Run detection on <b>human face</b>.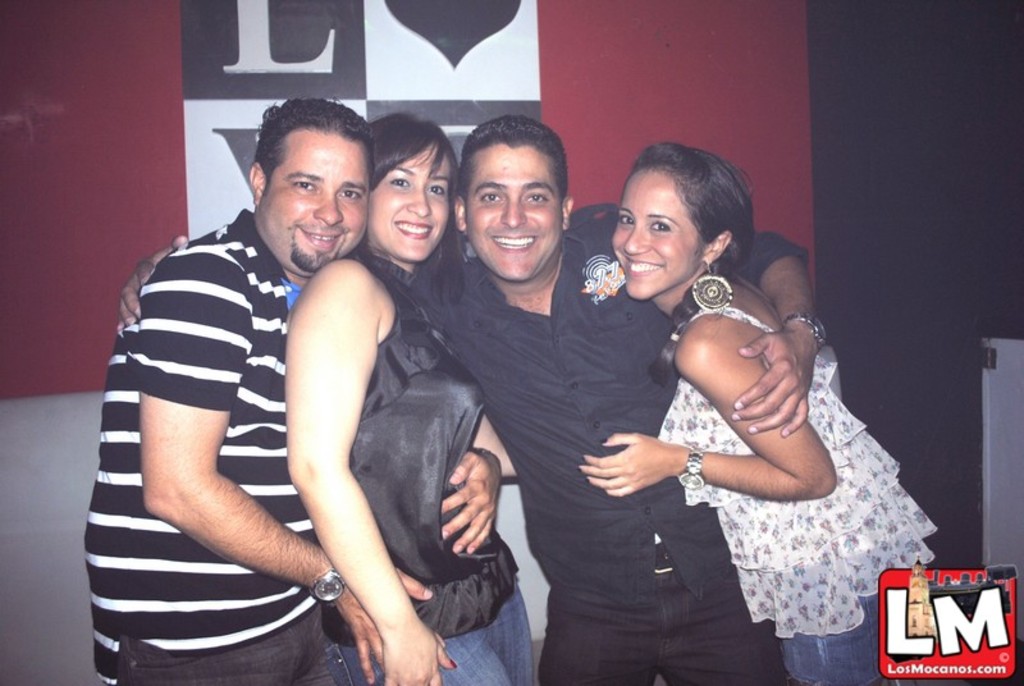
Result: {"x1": 257, "y1": 131, "x2": 367, "y2": 273}.
